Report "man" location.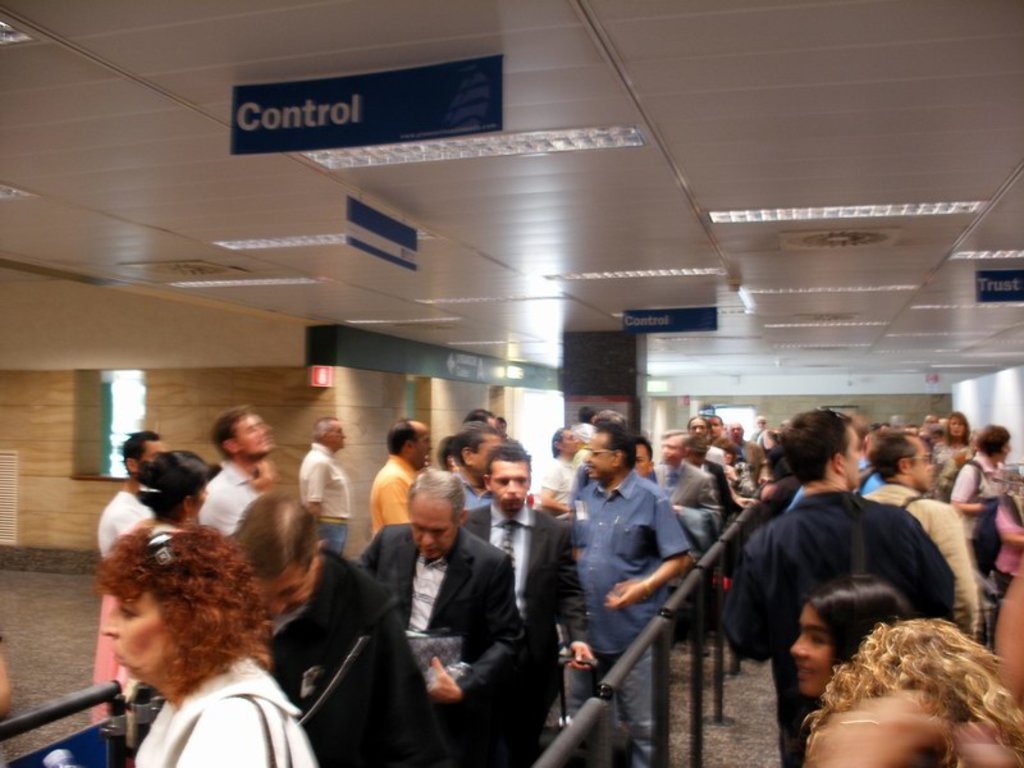
Report: [470, 442, 599, 731].
